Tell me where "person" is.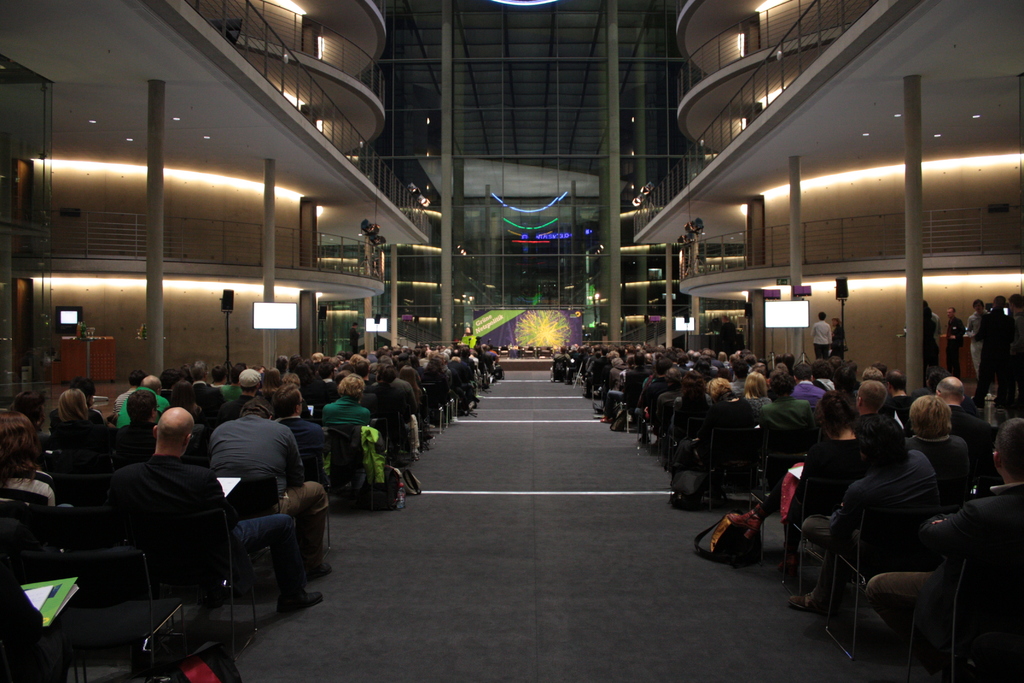
"person" is at rect(901, 398, 971, 516).
